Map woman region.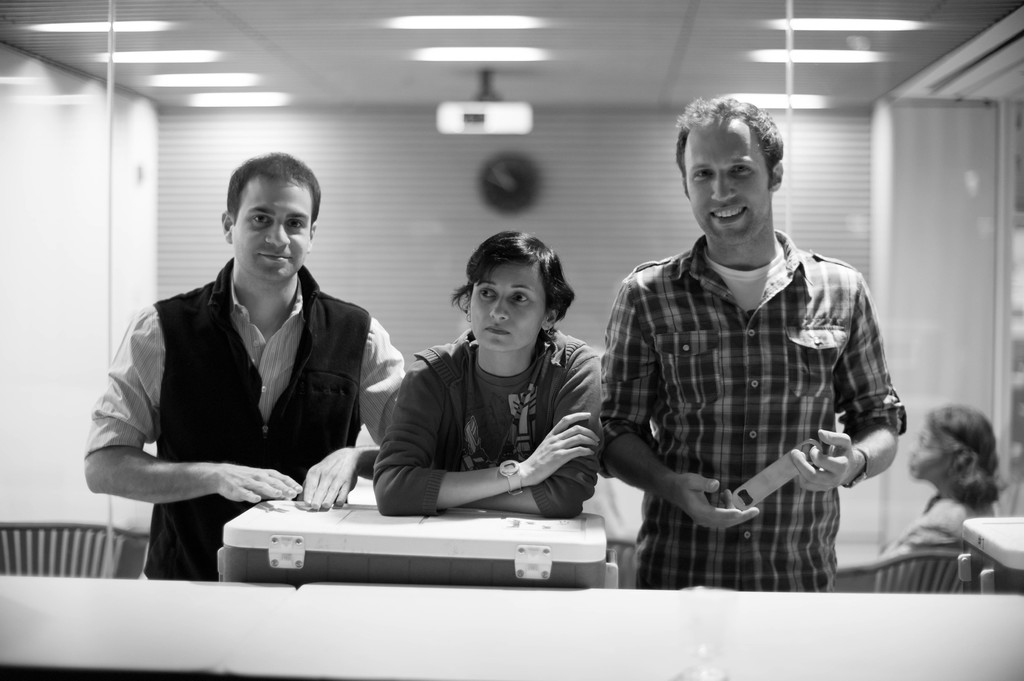
Mapped to select_region(369, 233, 600, 524).
